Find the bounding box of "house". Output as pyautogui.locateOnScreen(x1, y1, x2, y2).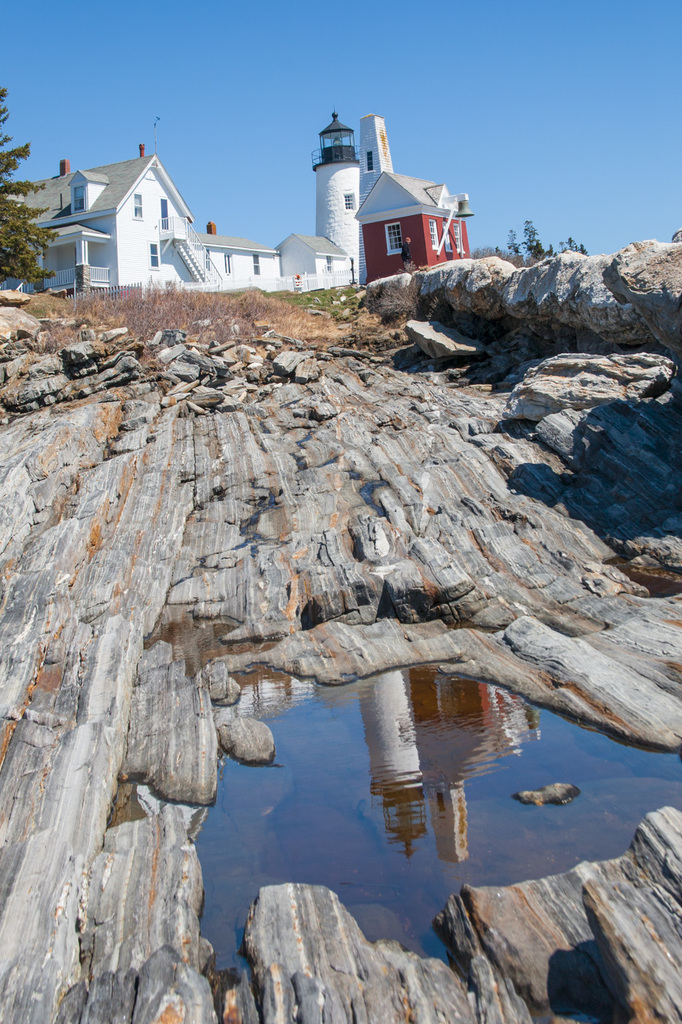
pyautogui.locateOnScreen(37, 124, 354, 300).
